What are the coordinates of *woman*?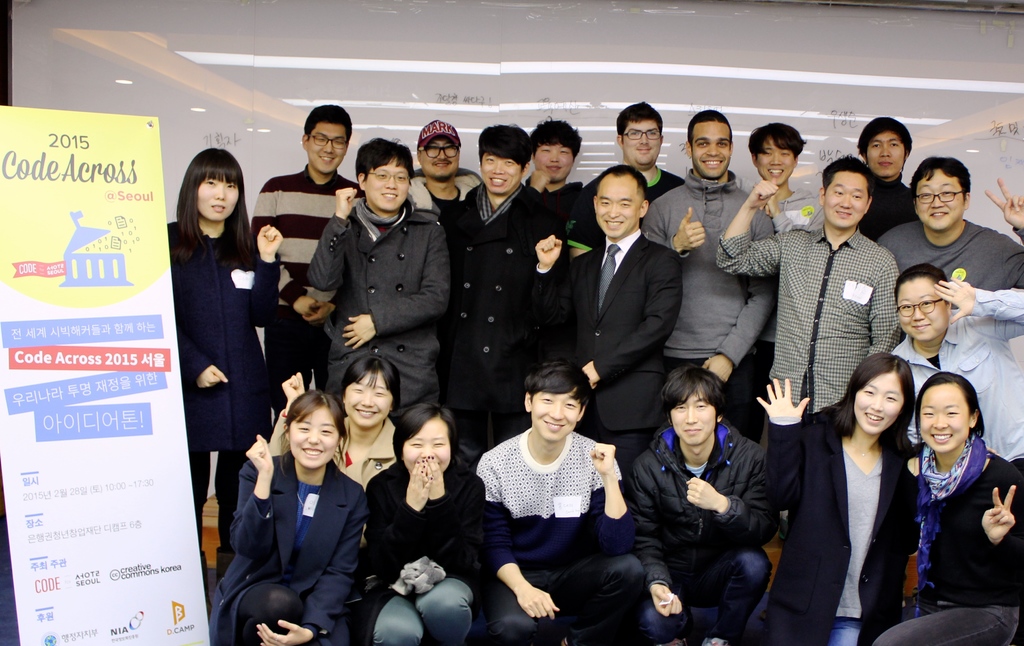
<bbox>812, 360, 940, 634</bbox>.
